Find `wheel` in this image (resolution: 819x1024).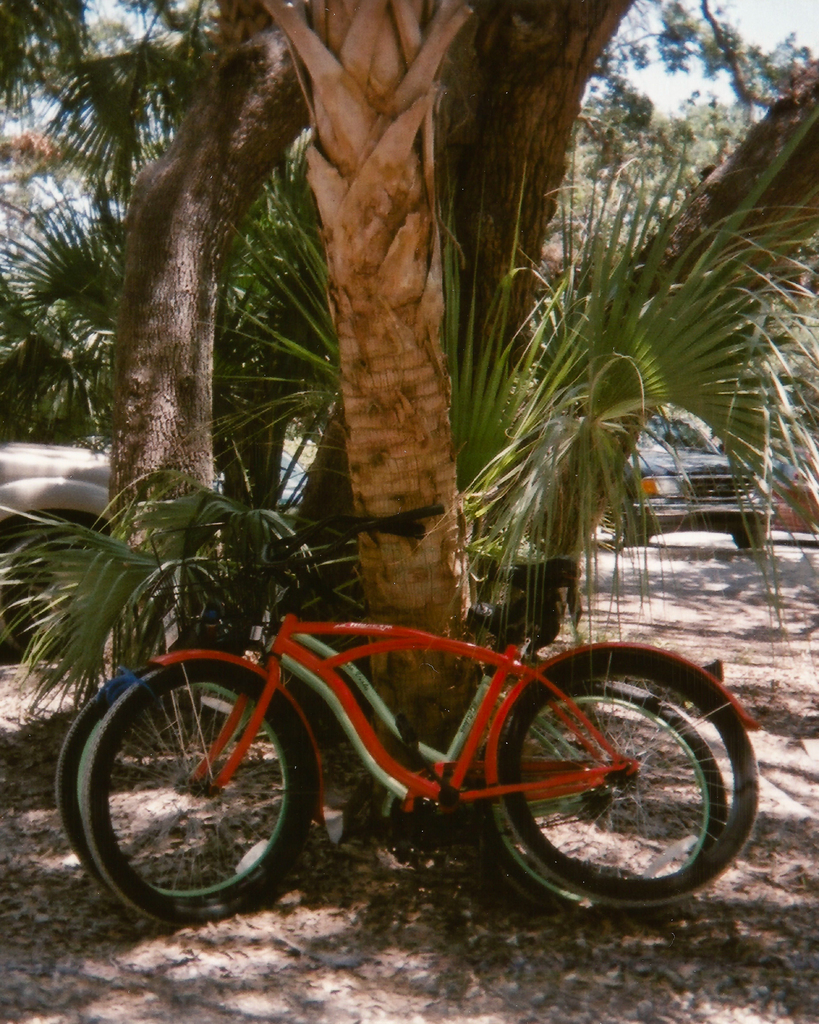
51, 652, 288, 928.
